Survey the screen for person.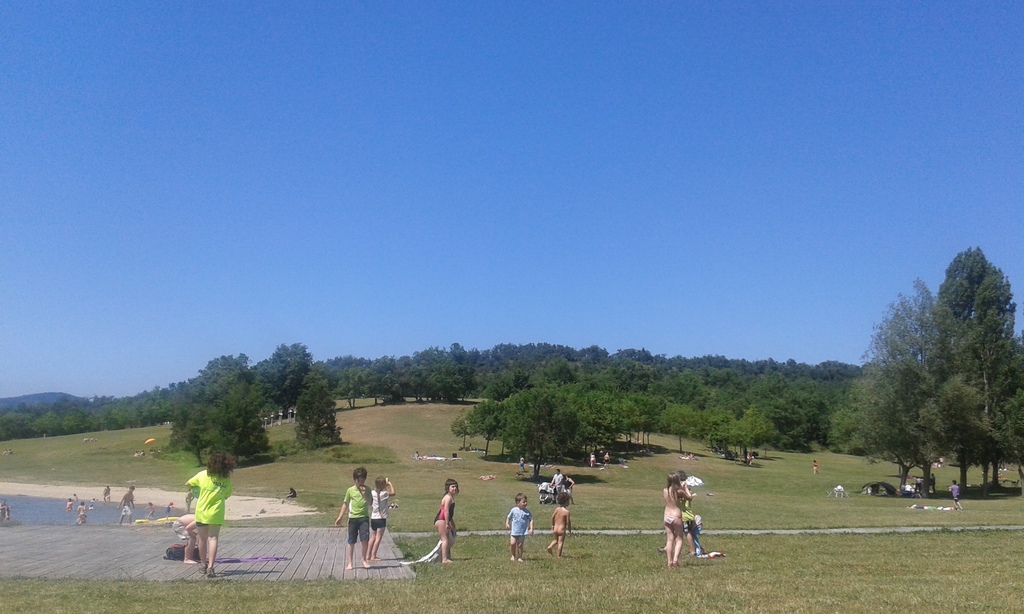
Survey found: crop(520, 455, 527, 472).
